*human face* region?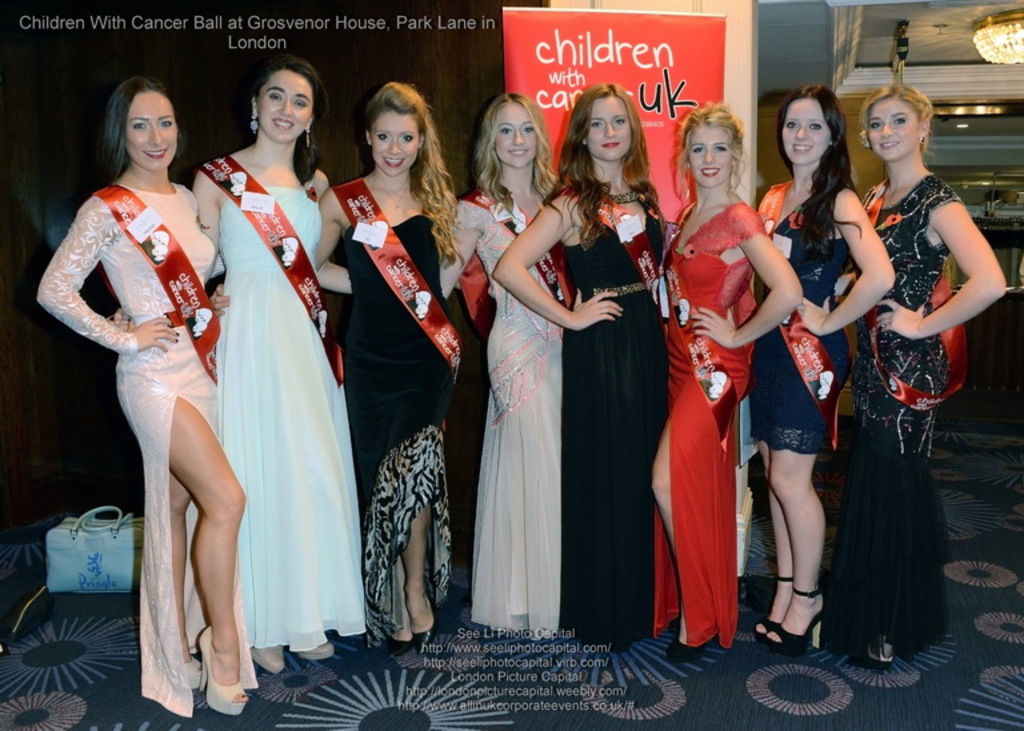
Rect(128, 96, 180, 172)
